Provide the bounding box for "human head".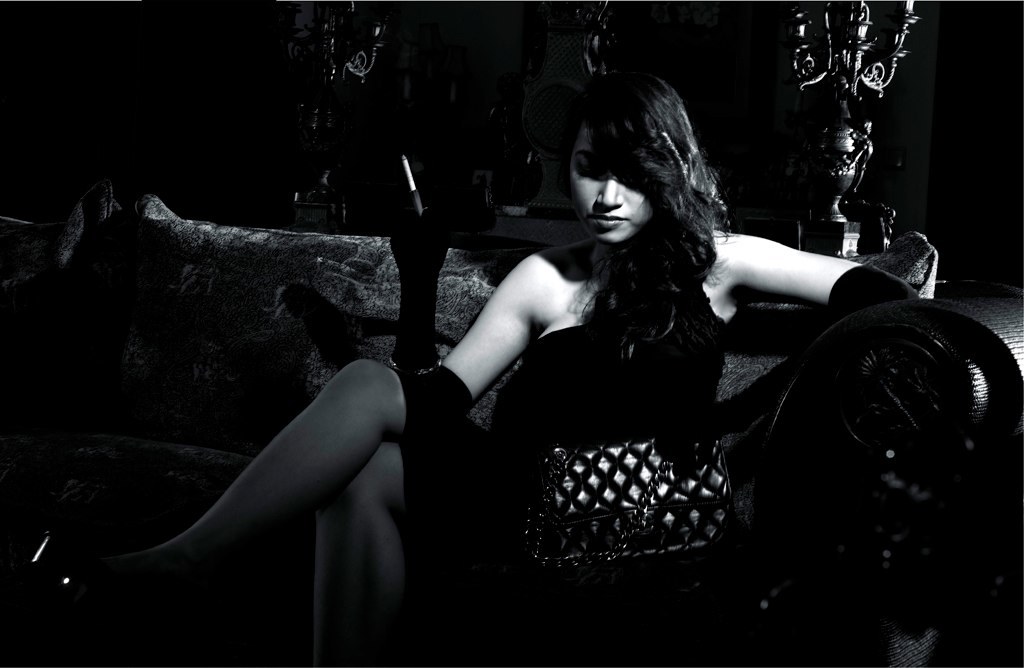
region(561, 64, 721, 254).
